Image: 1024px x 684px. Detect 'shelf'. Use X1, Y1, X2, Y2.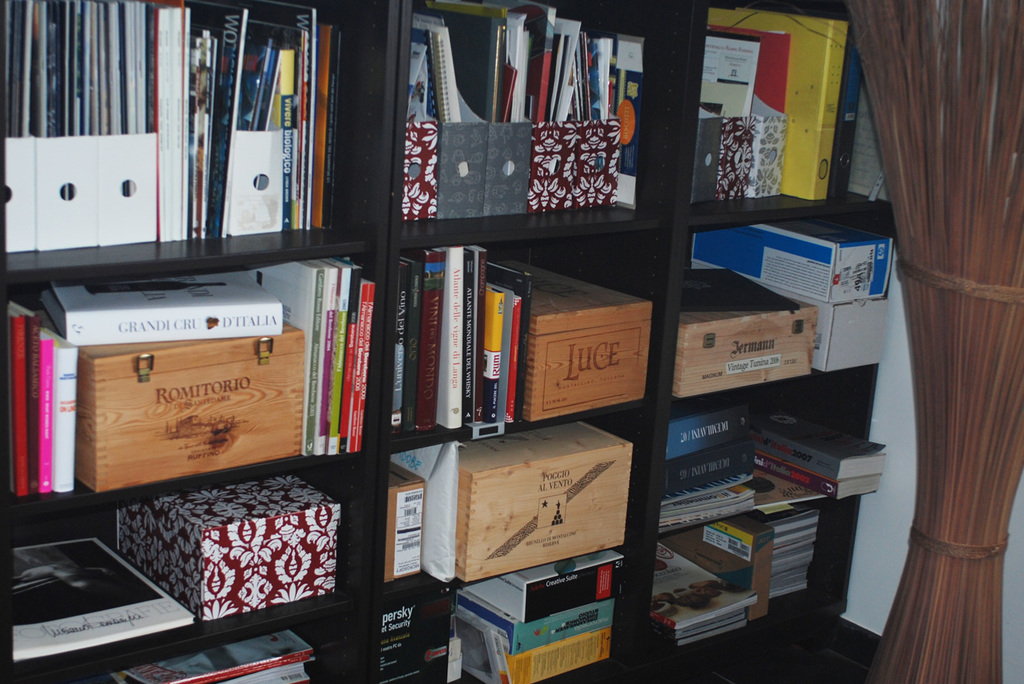
646, 384, 888, 524.
